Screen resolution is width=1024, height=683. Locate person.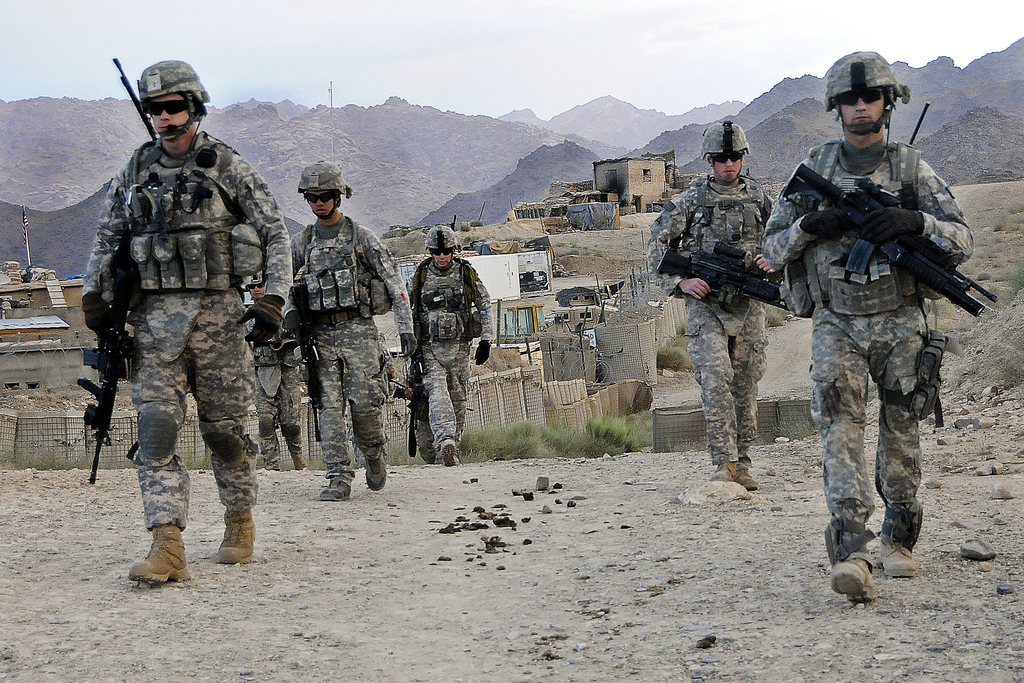
x1=276 y1=152 x2=400 y2=497.
